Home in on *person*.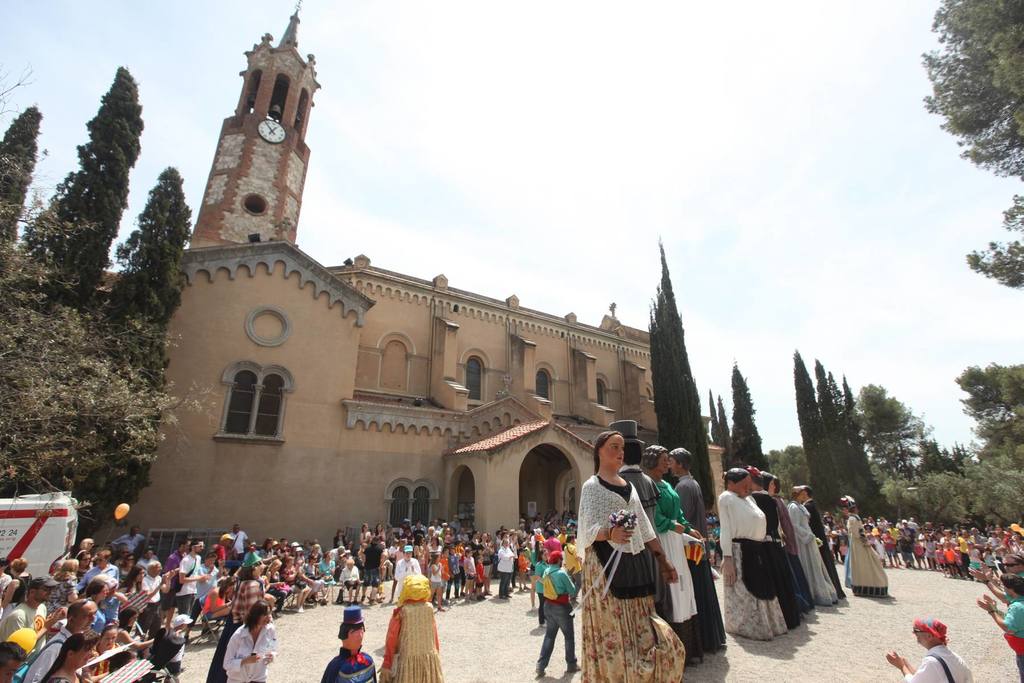
Homed in at 205,547,266,682.
